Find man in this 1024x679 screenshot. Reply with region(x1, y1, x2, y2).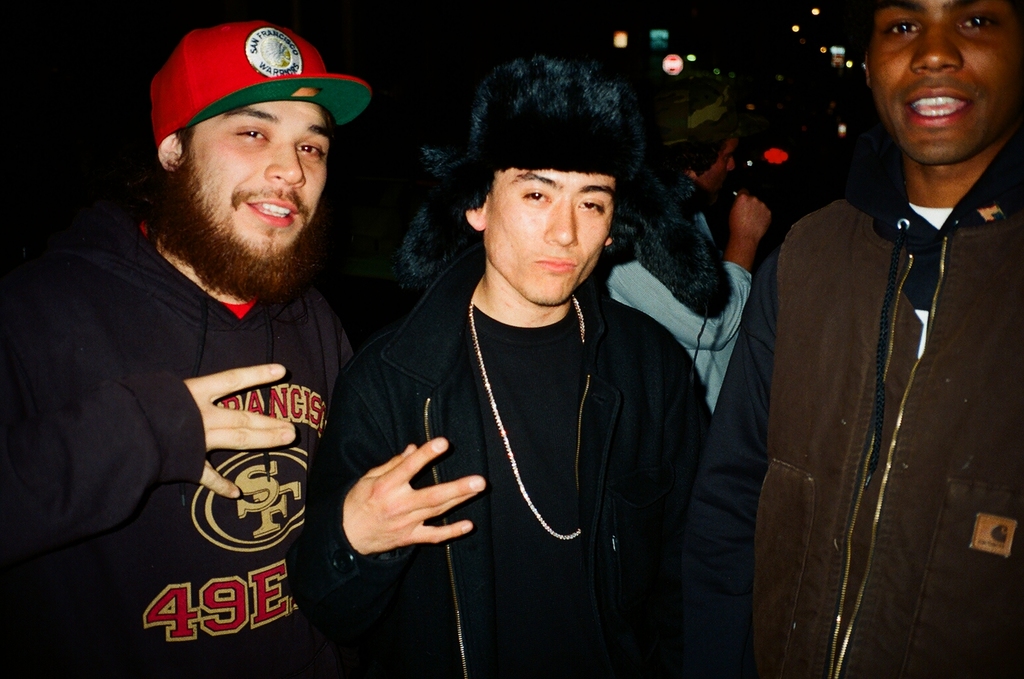
region(1, 17, 435, 678).
